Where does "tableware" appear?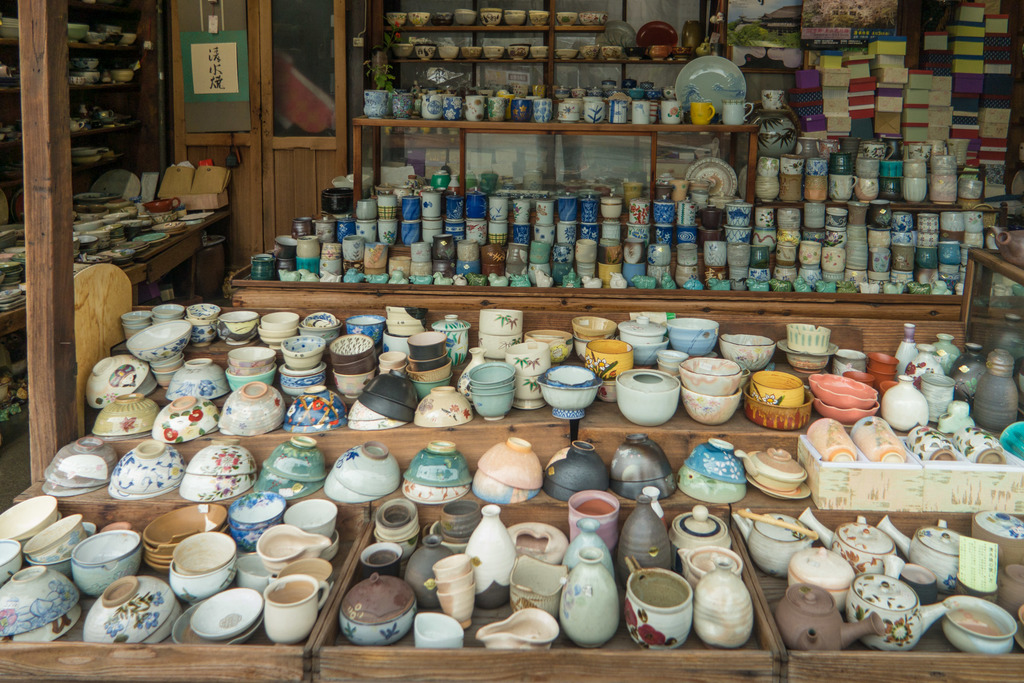
Appears at <bbox>381, 334, 408, 354</bbox>.
